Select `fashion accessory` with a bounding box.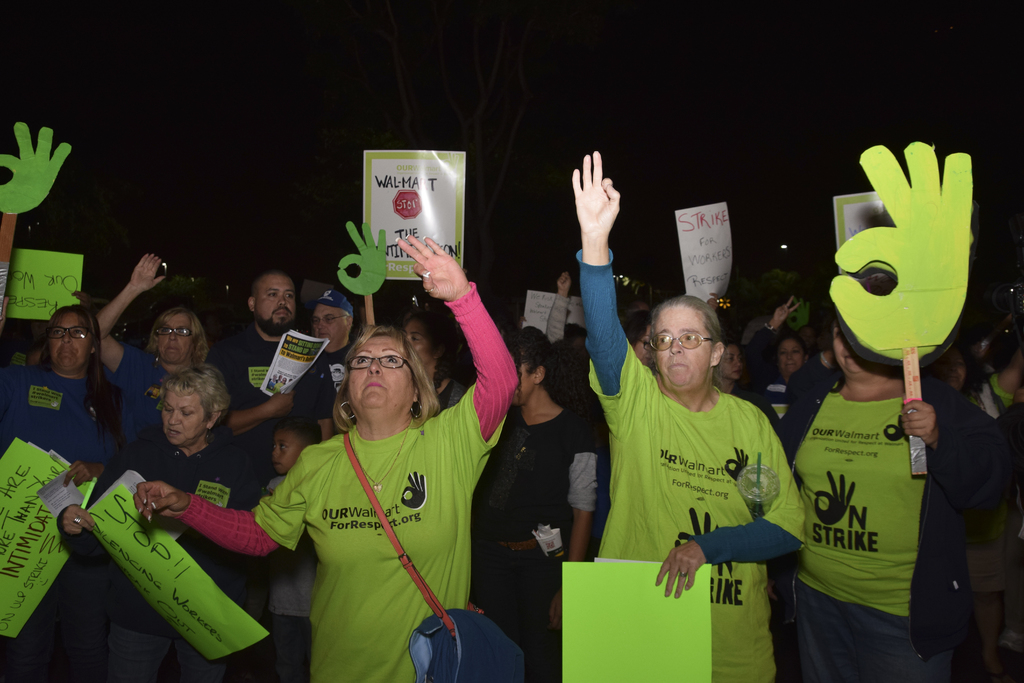
BBox(820, 352, 834, 369).
